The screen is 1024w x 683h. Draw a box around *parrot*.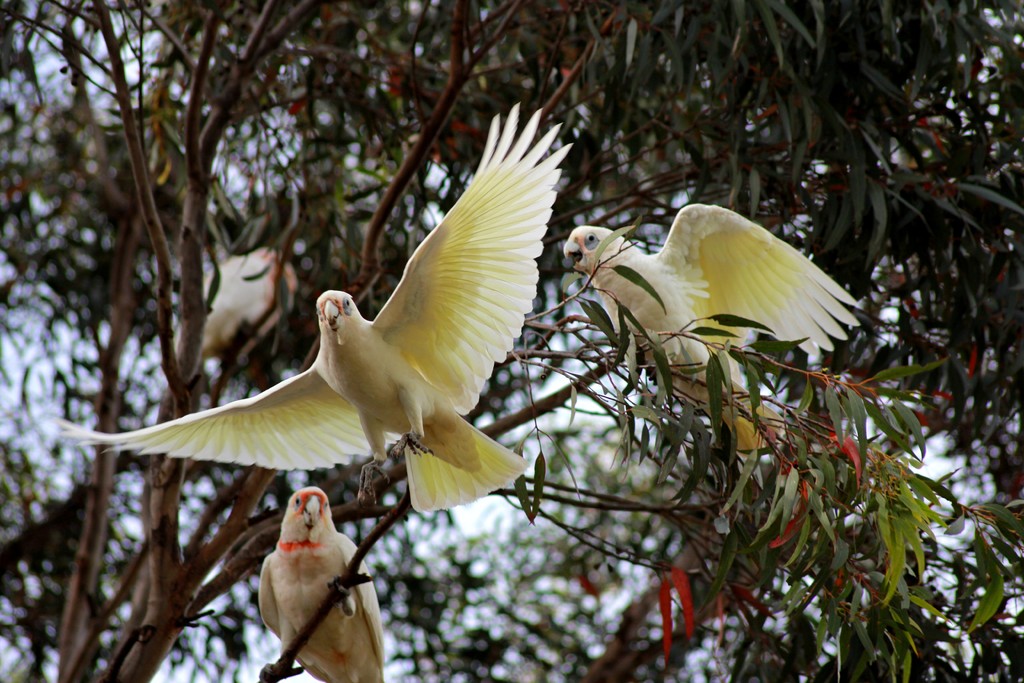
bbox(257, 483, 398, 682).
